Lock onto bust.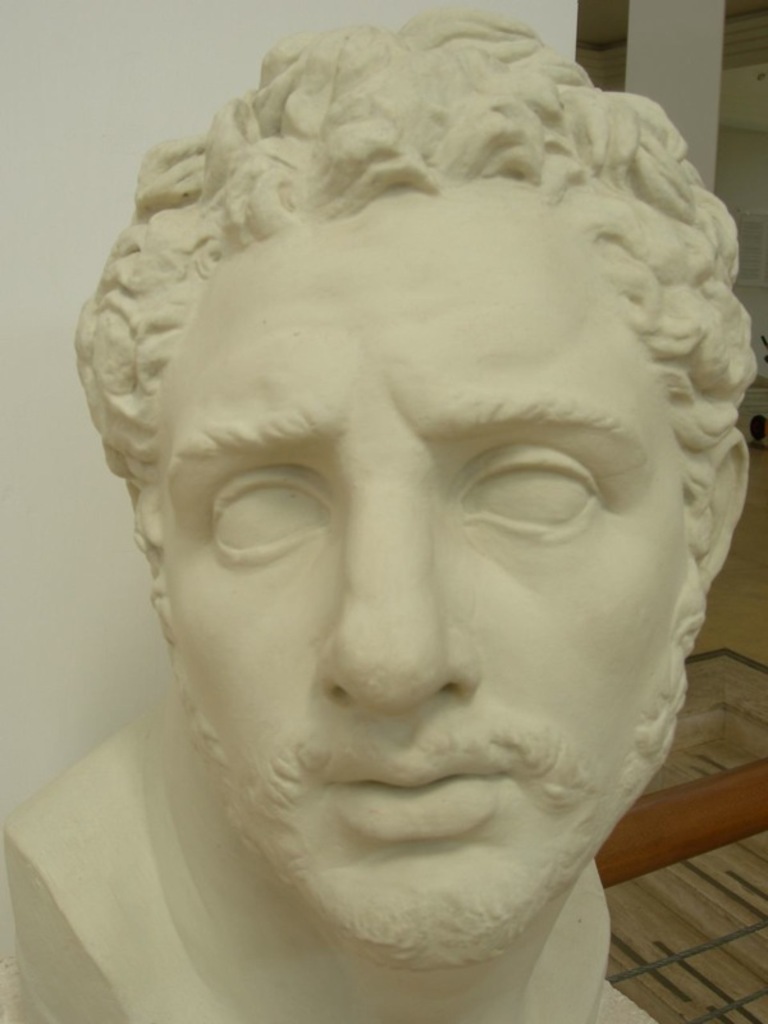
Locked: (x1=0, y1=17, x2=760, y2=1023).
